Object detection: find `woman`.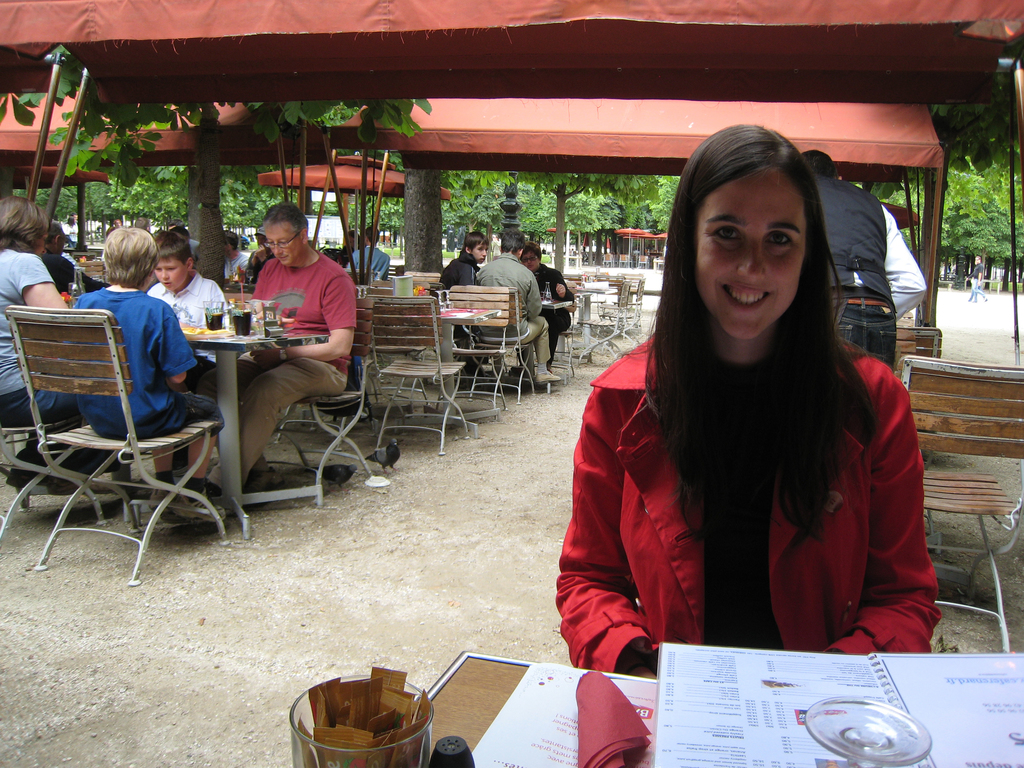
{"x1": 335, "y1": 228, "x2": 364, "y2": 266}.
